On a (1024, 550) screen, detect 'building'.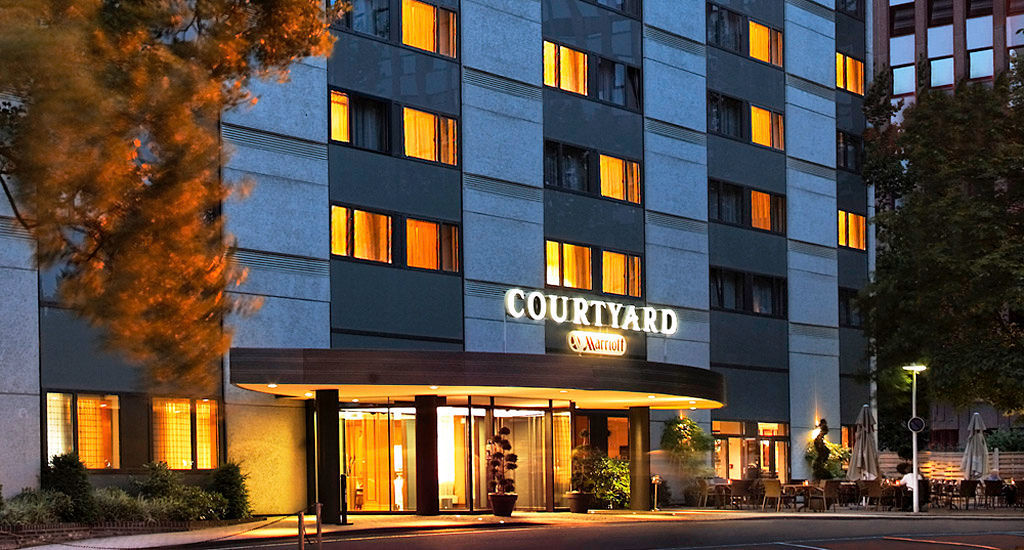
l=875, t=0, r=1023, b=425.
